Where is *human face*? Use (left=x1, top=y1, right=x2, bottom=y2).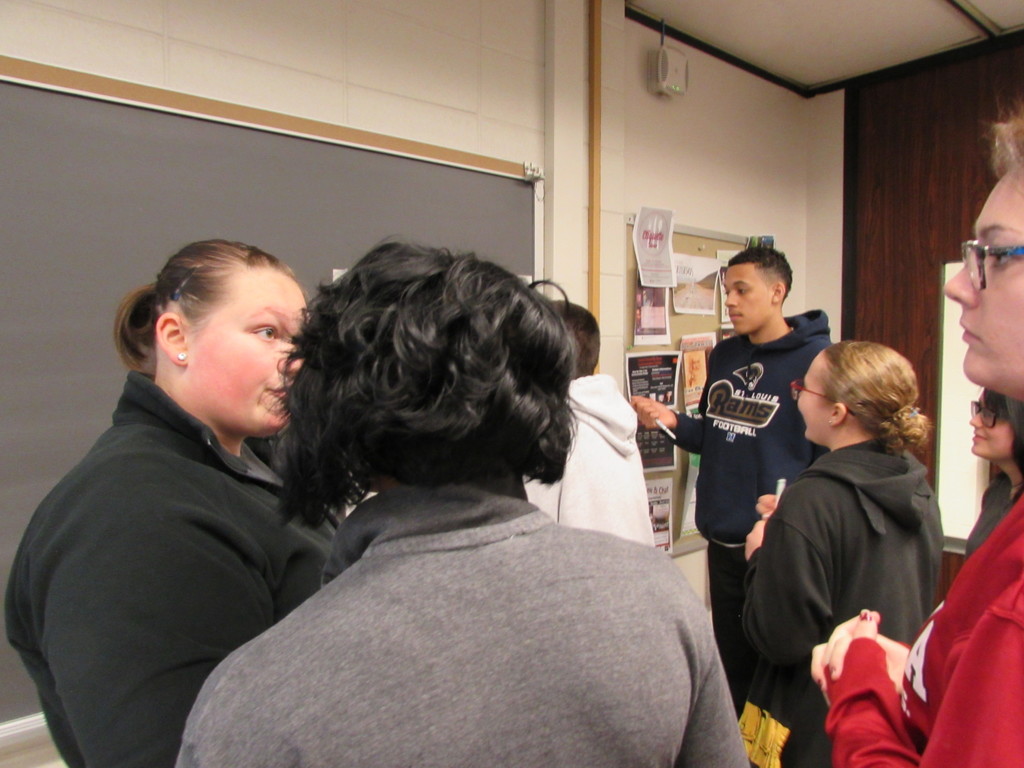
(left=969, top=394, right=1011, bottom=456).
